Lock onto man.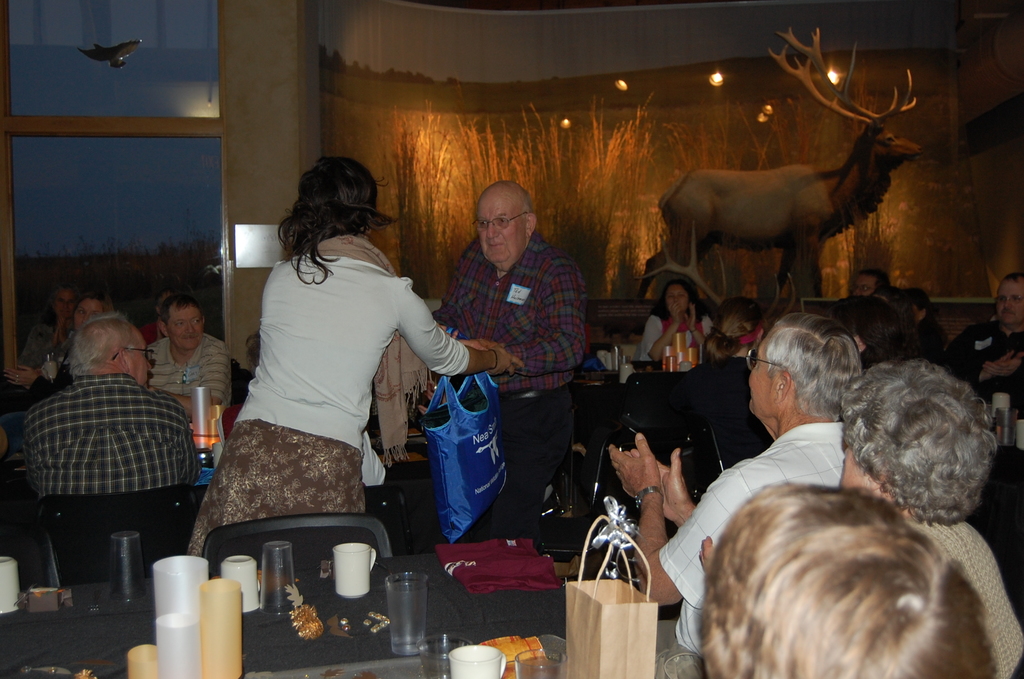
Locked: (x1=941, y1=270, x2=1023, y2=421).
